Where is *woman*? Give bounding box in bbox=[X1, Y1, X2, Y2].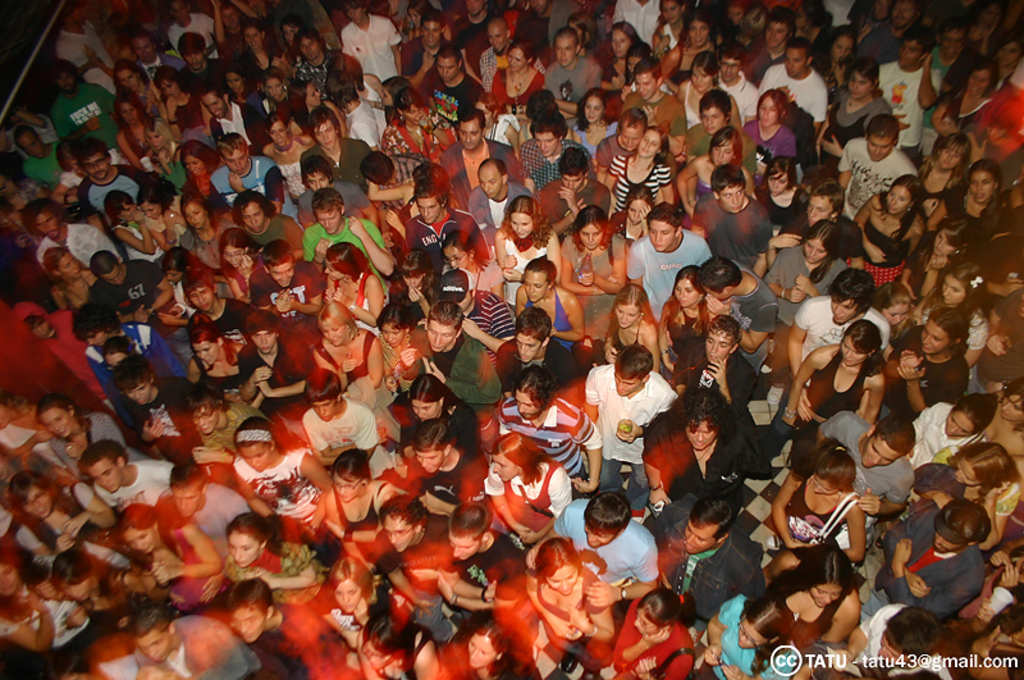
bbox=[767, 433, 864, 567].
